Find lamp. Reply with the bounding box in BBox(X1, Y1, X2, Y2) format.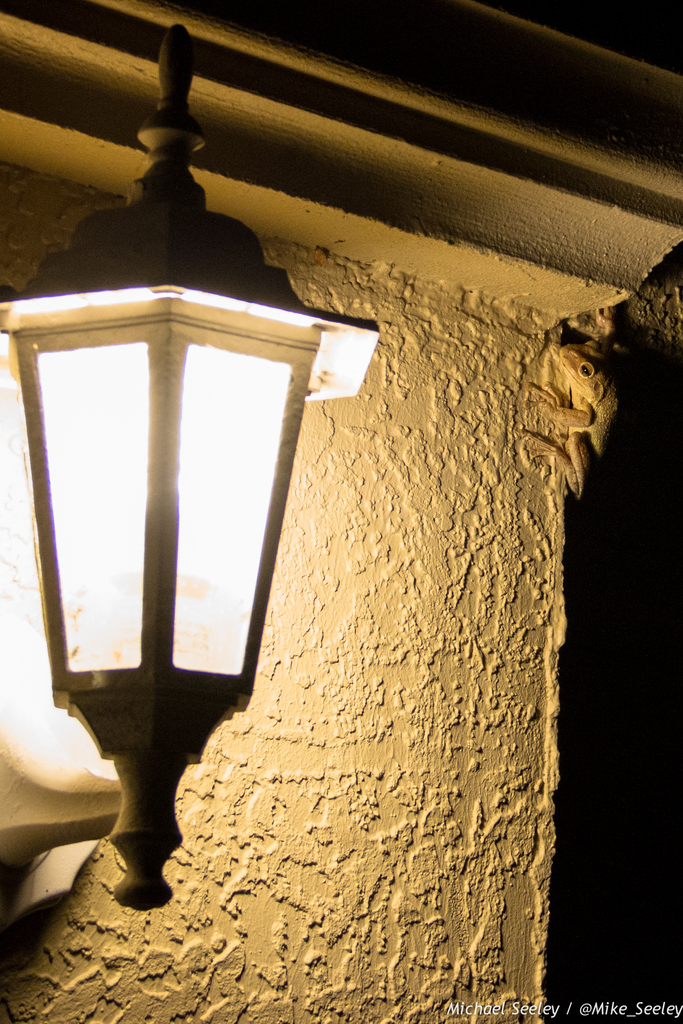
BBox(0, 36, 380, 909).
